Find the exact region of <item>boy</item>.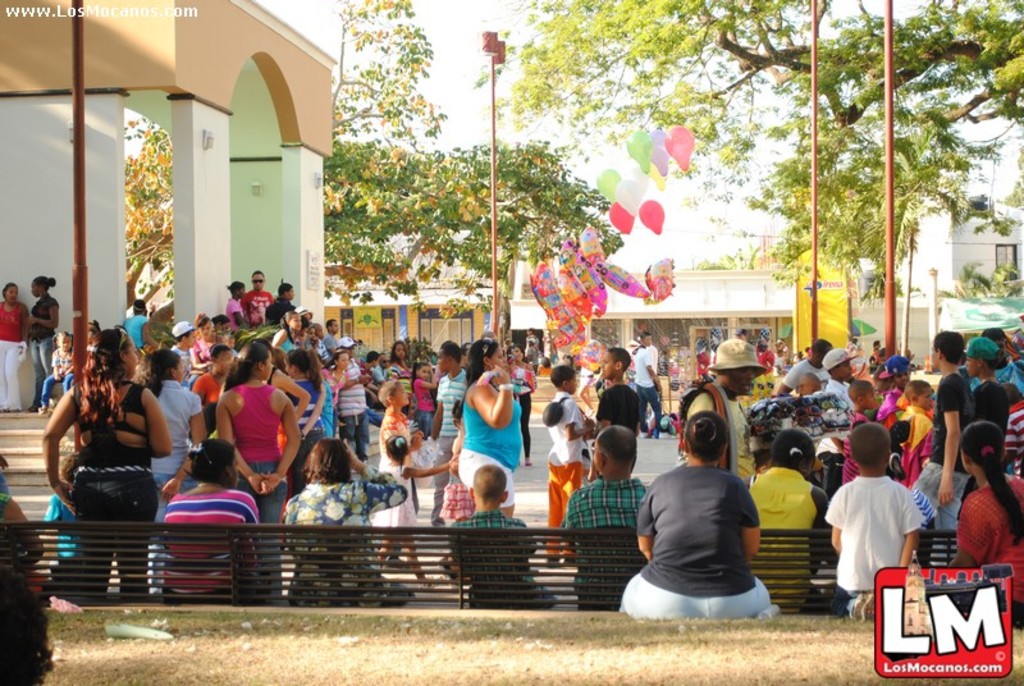
Exact region: bbox=(827, 429, 938, 610).
